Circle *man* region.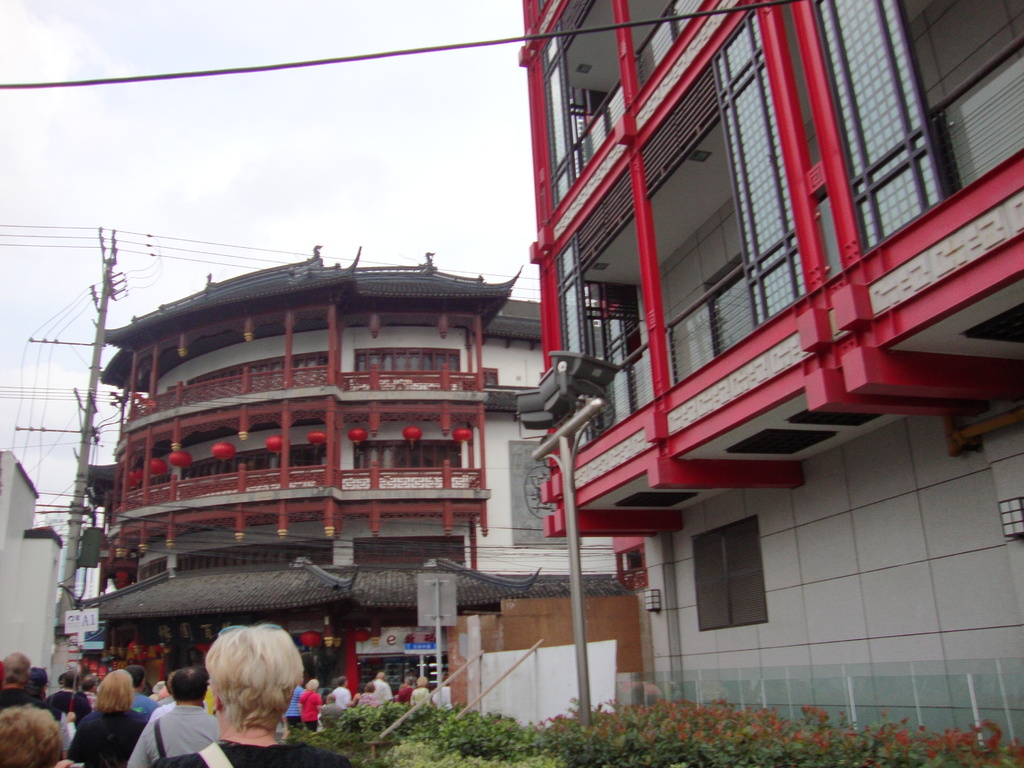
Region: x1=45 y1=670 x2=96 y2=735.
